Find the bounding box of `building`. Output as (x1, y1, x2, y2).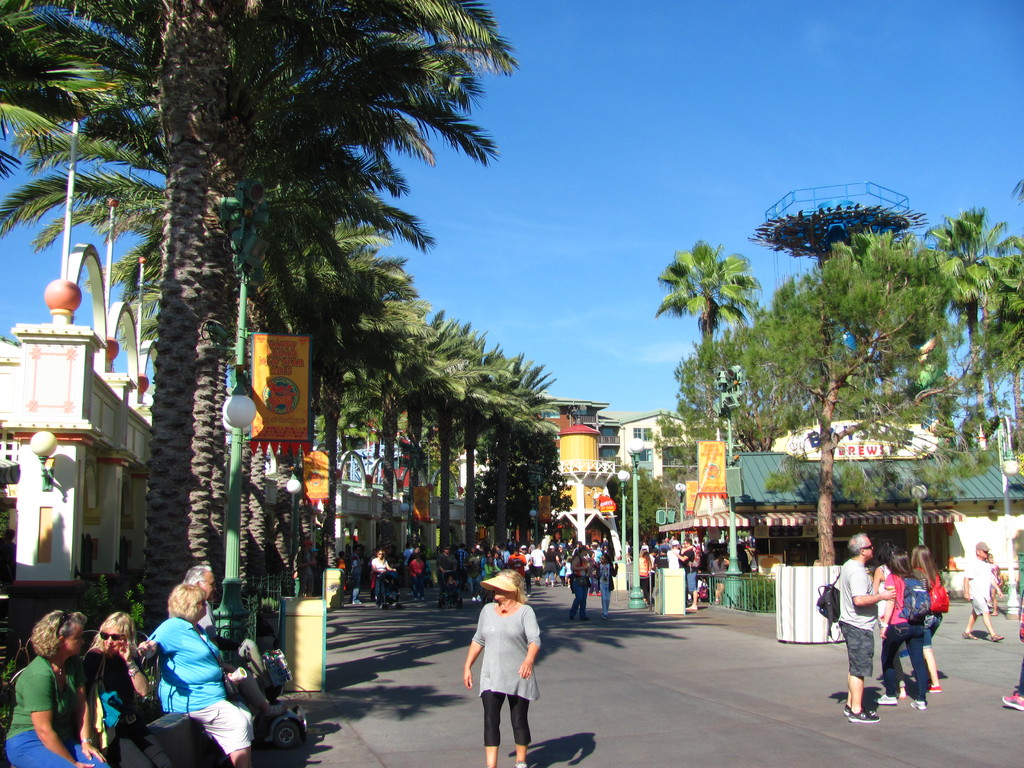
(597, 406, 693, 484).
